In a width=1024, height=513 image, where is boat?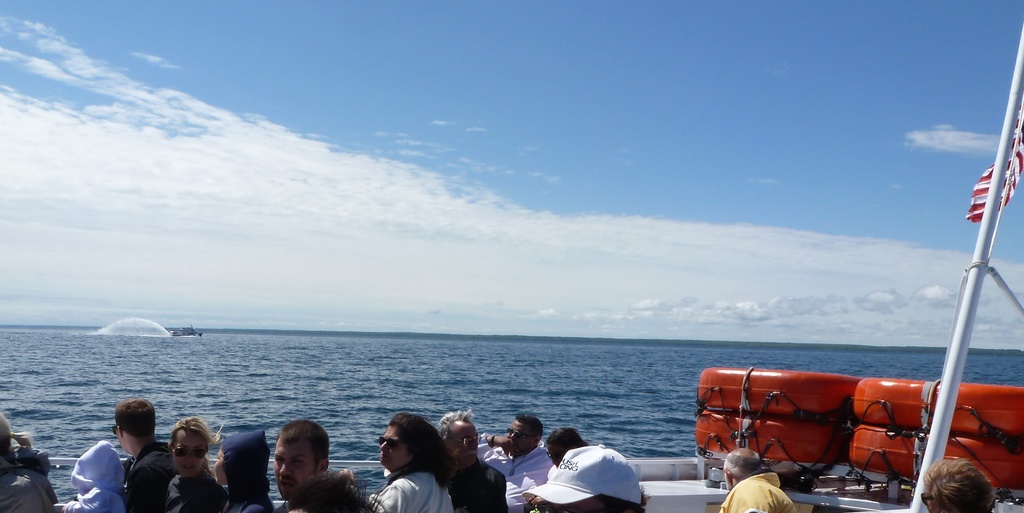
locate(170, 326, 203, 338).
